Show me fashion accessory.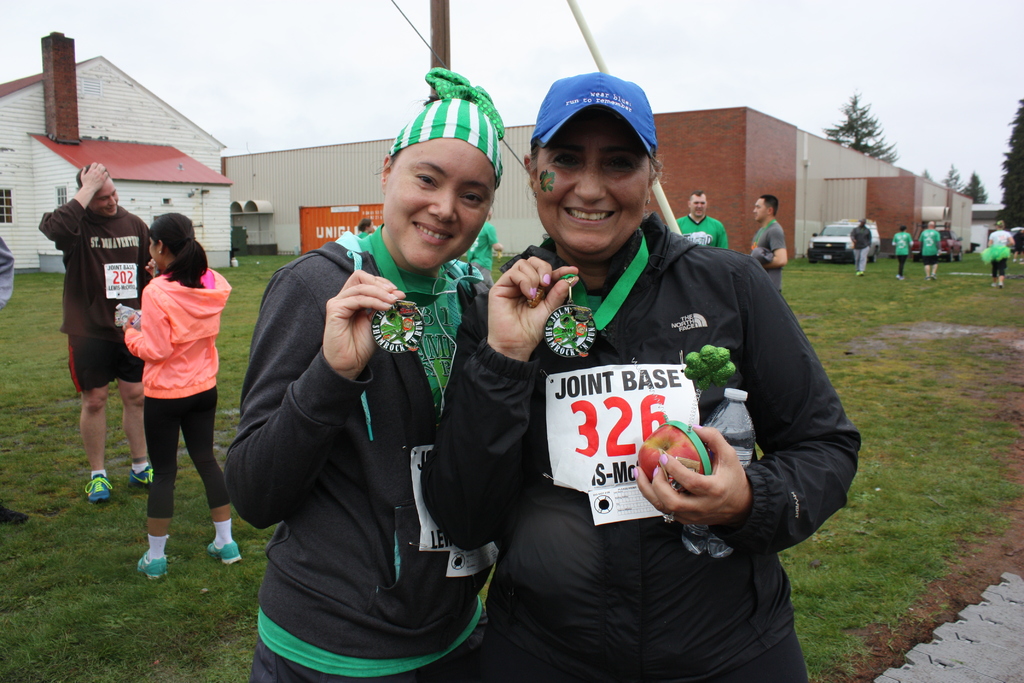
fashion accessory is here: rect(209, 520, 230, 547).
